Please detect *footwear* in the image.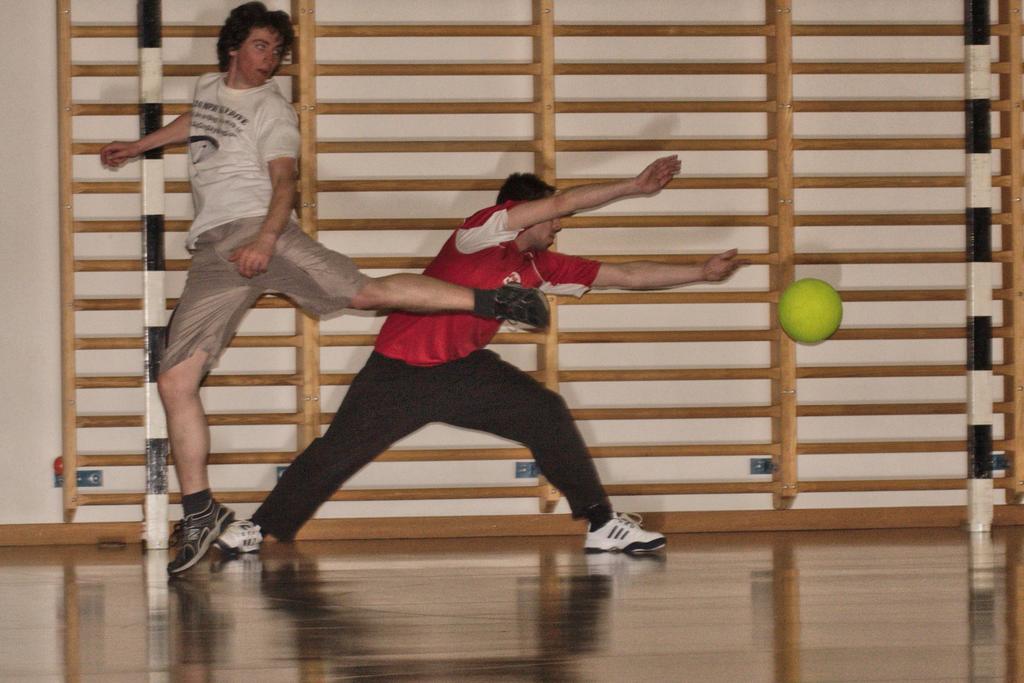
[left=484, top=278, right=556, bottom=331].
